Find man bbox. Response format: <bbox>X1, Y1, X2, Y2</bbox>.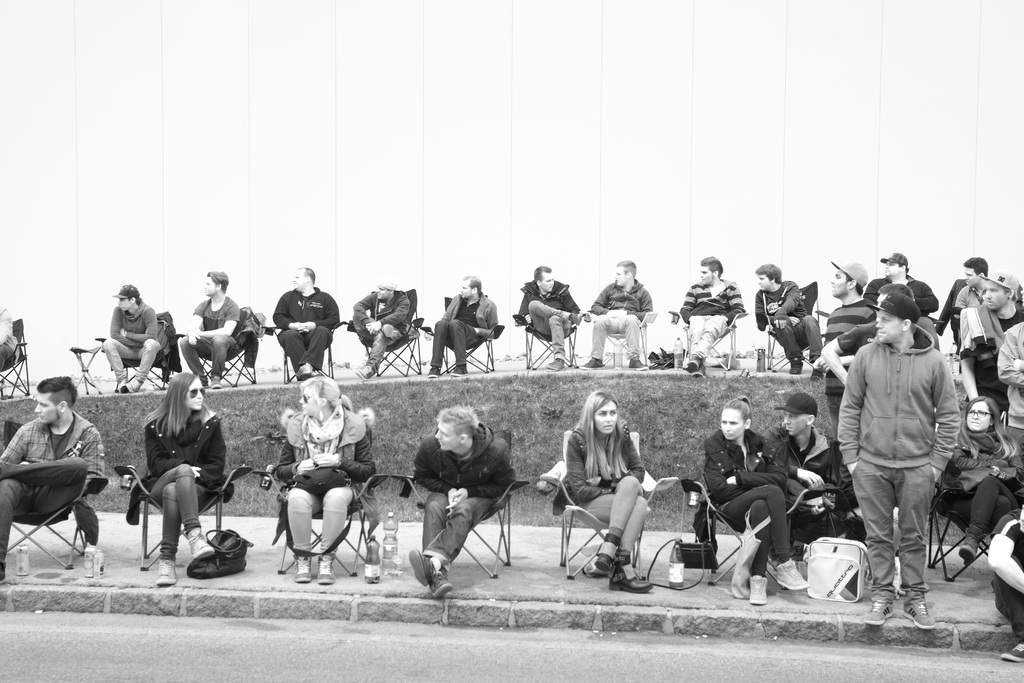
<bbox>514, 262, 588, 373</bbox>.
